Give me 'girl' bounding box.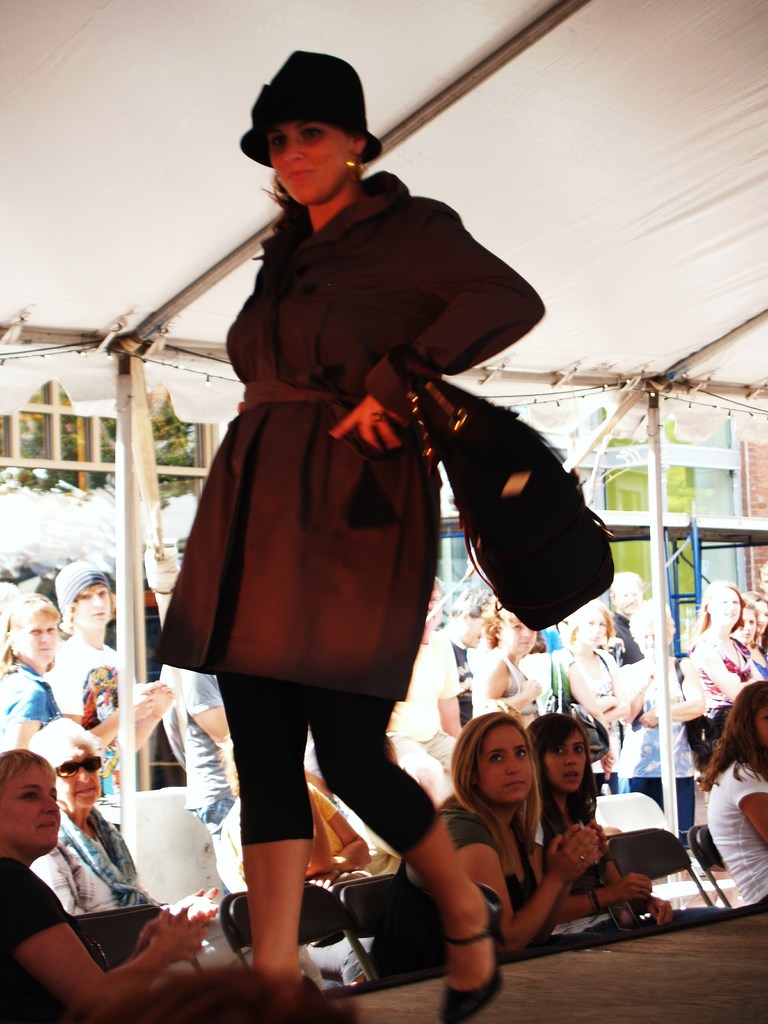
bbox=[733, 600, 760, 645].
